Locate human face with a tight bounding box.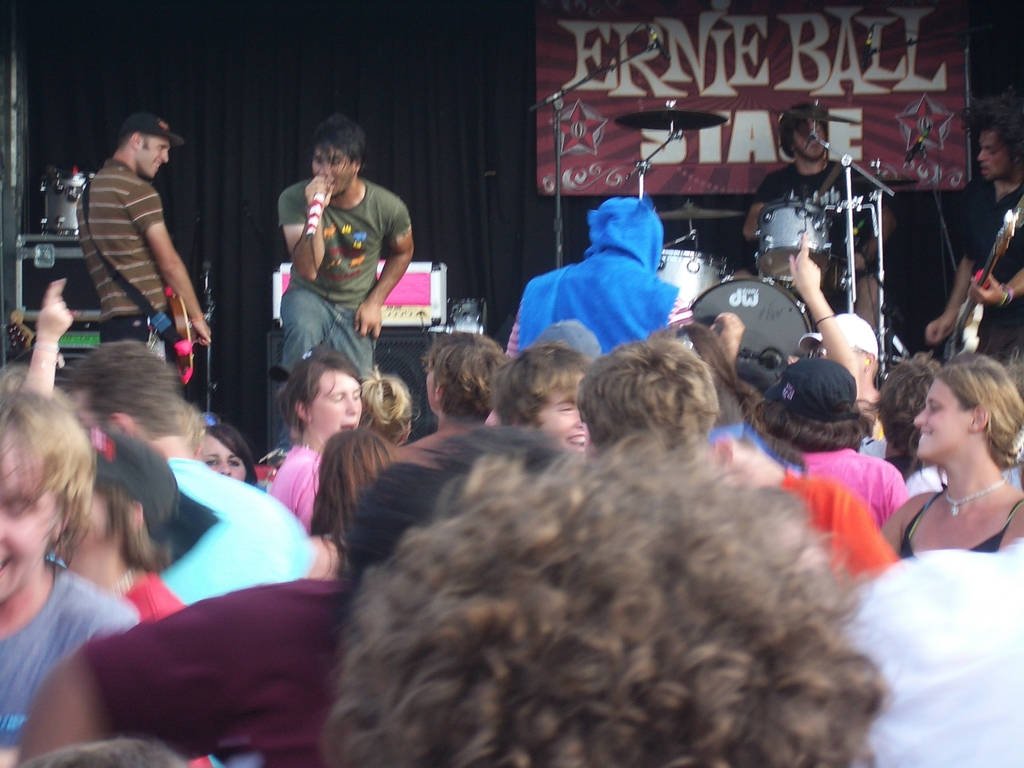
left=314, top=365, right=357, bottom=433.
